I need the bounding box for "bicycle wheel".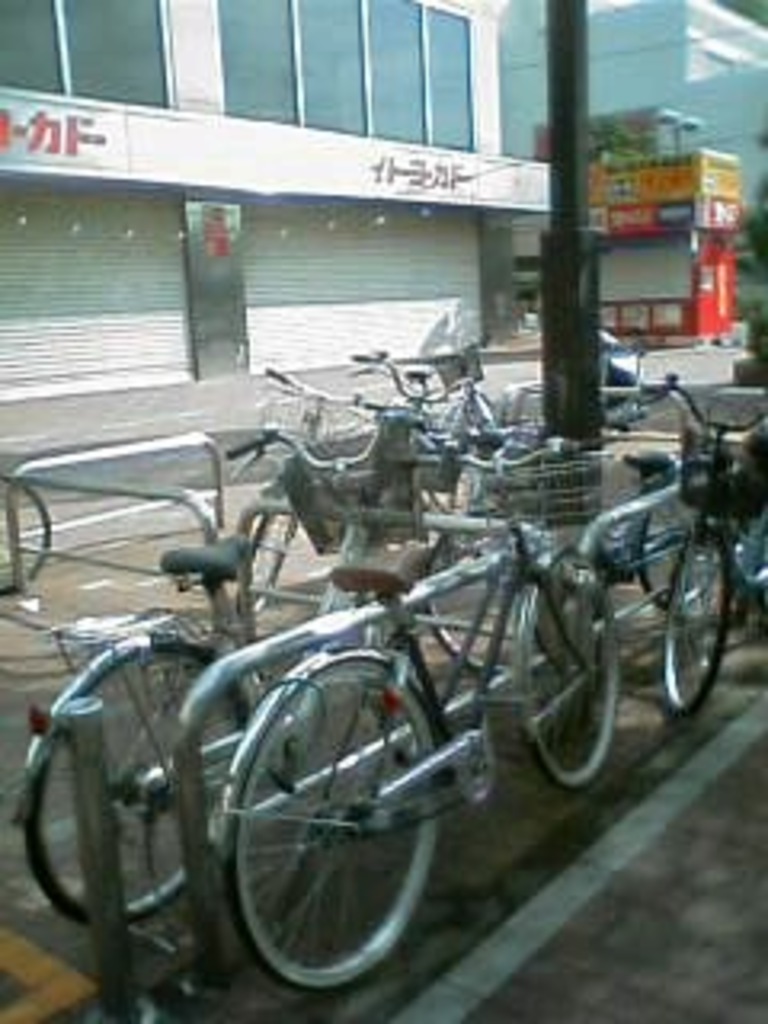
Here it is: crop(381, 541, 499, 765).
